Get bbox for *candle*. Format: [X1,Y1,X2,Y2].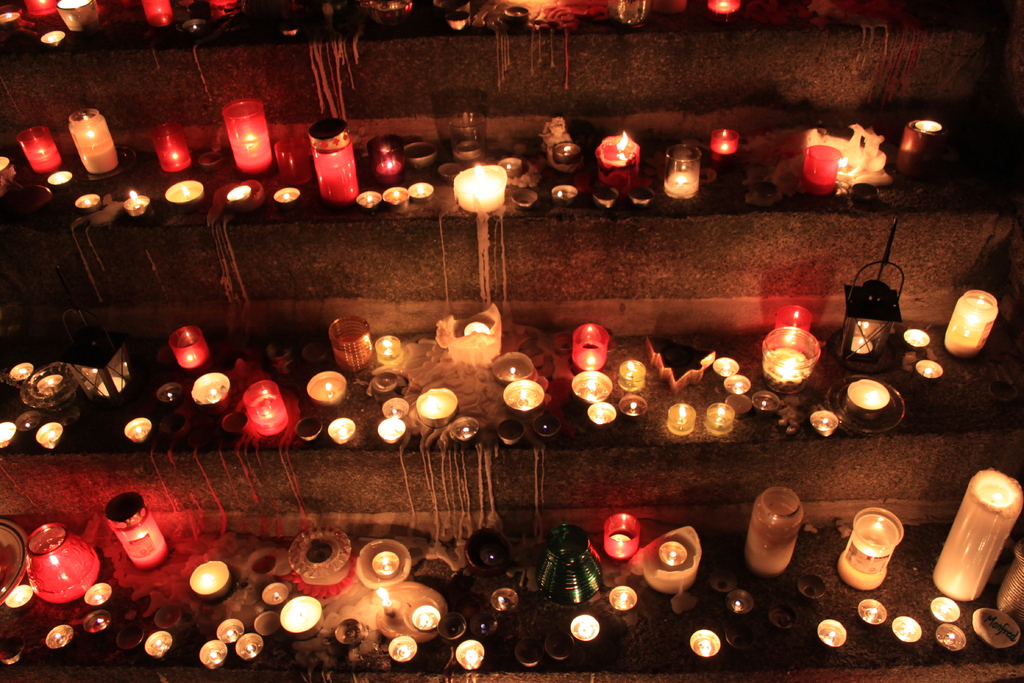
[280,597,323,638].
